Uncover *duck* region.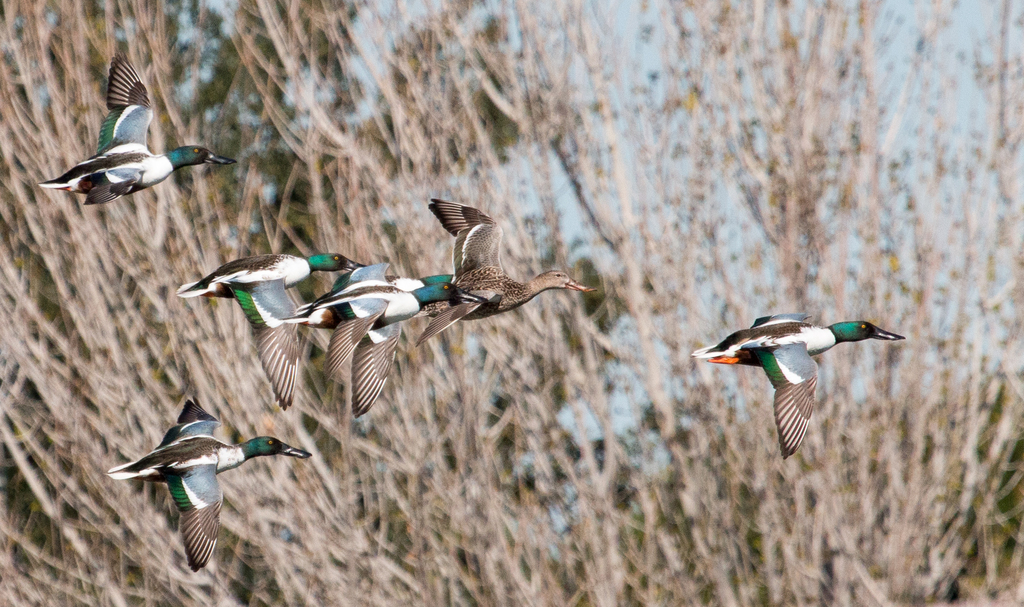
Uncovered: (left=113, top=396, right=305, bottom=581).
